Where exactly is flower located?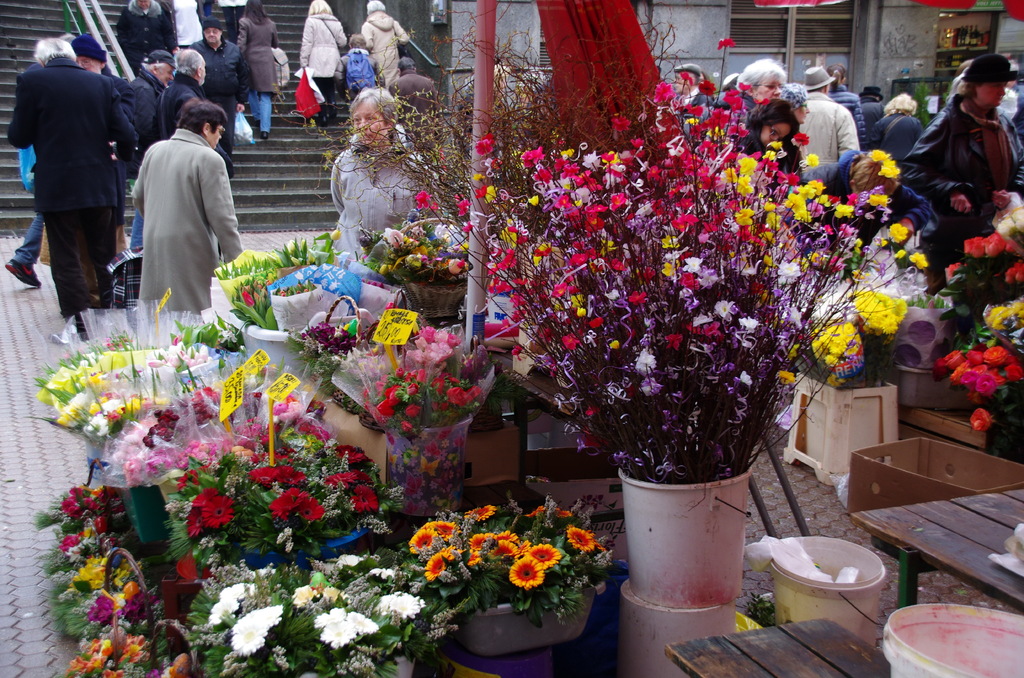
Its bounding box is x1=521 y1=537 x2=536 y2=555.
